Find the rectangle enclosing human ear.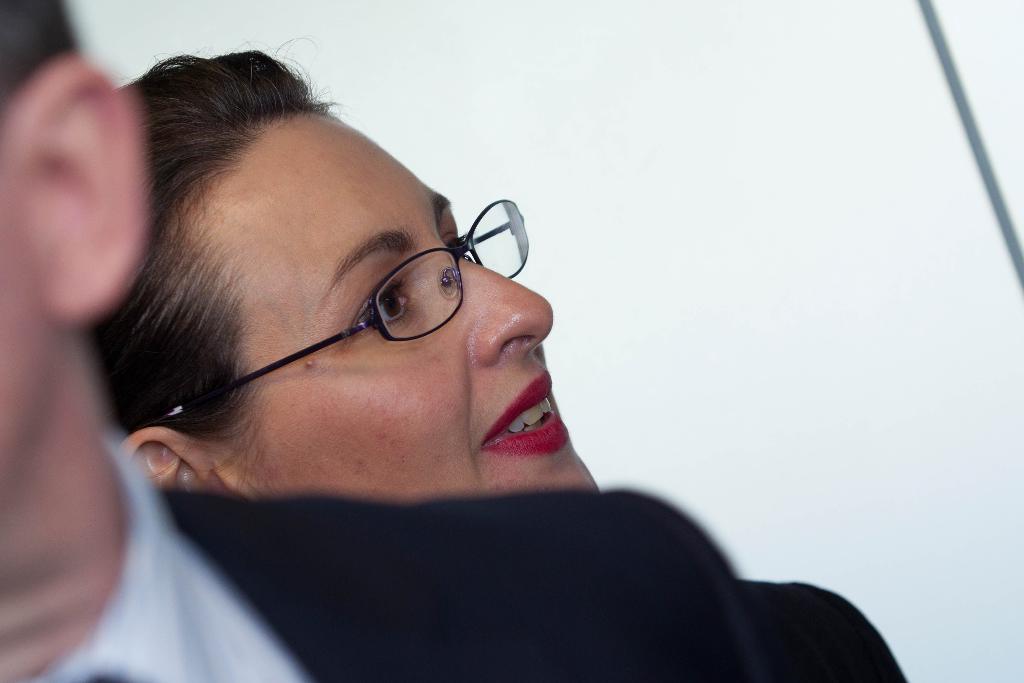
(8,58,147,325).
